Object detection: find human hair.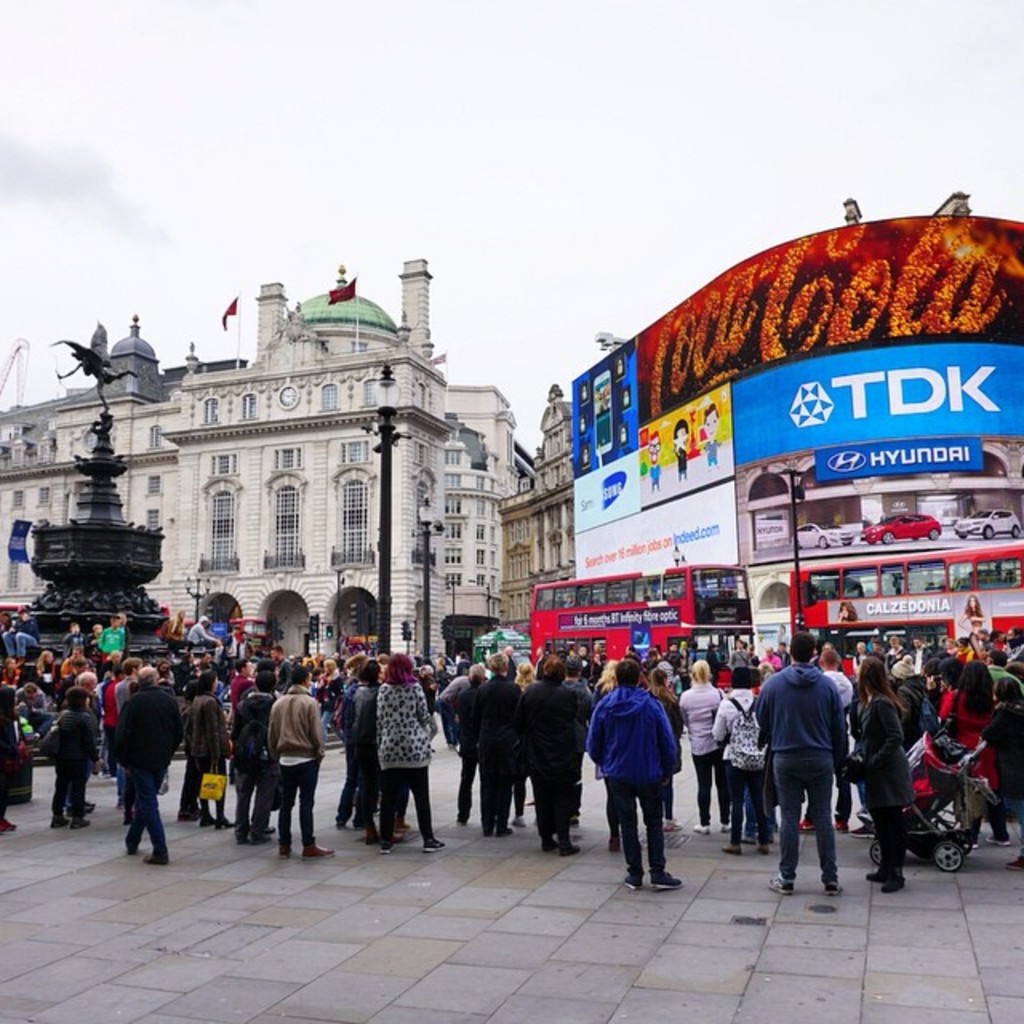
{"x1": 514, "y1": 664, "x2": 531, "y2": 694}.
